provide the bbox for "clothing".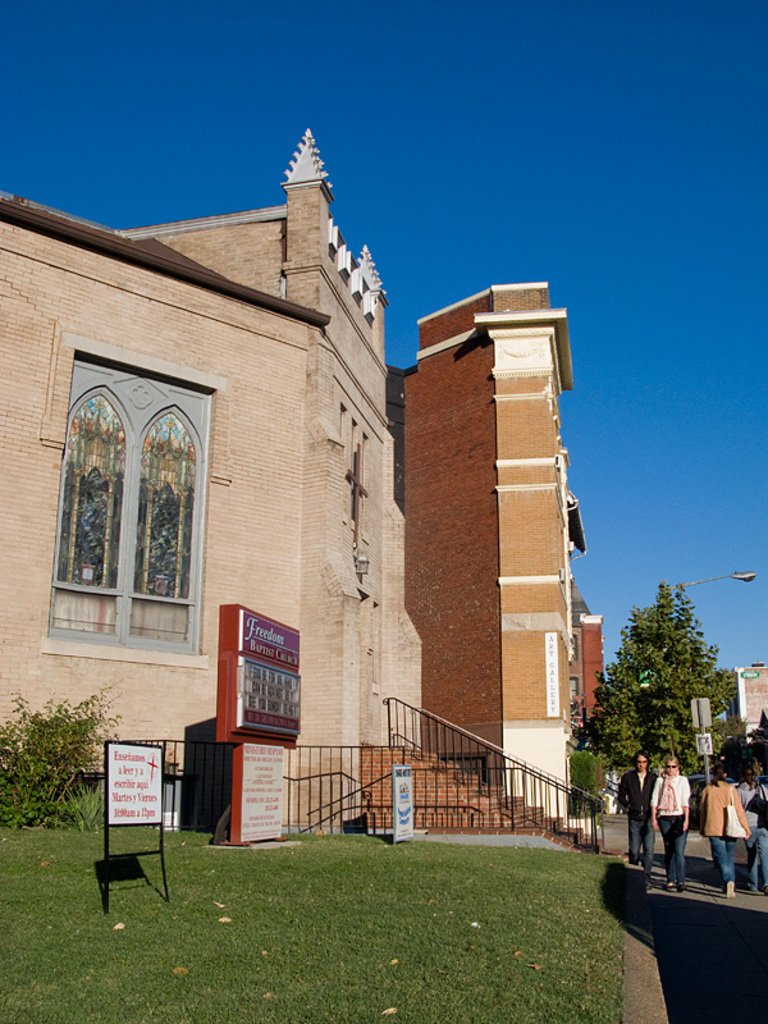
<region>735, 772, 767, 890</region>.
